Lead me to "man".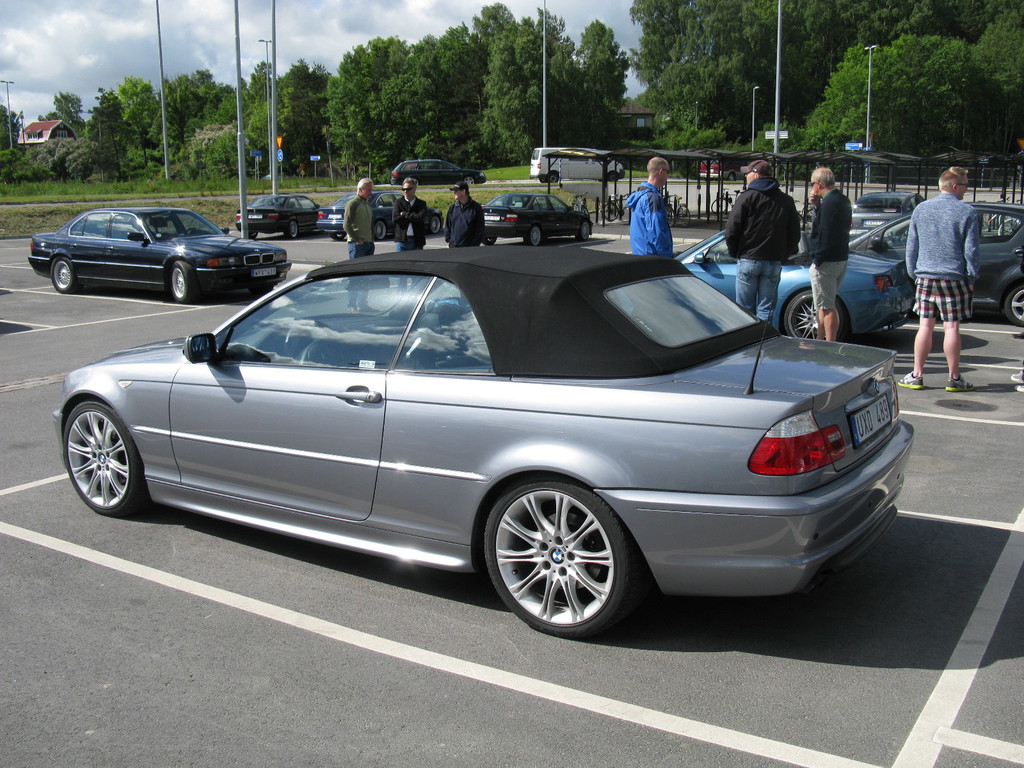
Lead to <bbox>392, 177, 427, 295</bbox>.
